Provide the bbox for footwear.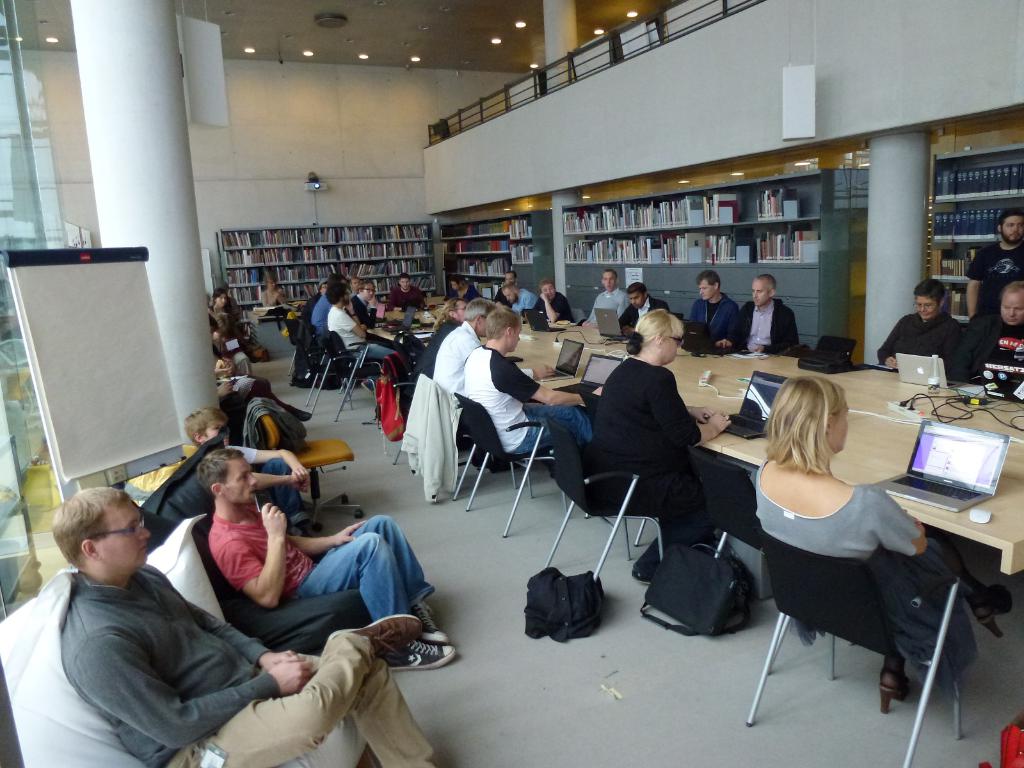
crop(287, 403, 312, 422).
